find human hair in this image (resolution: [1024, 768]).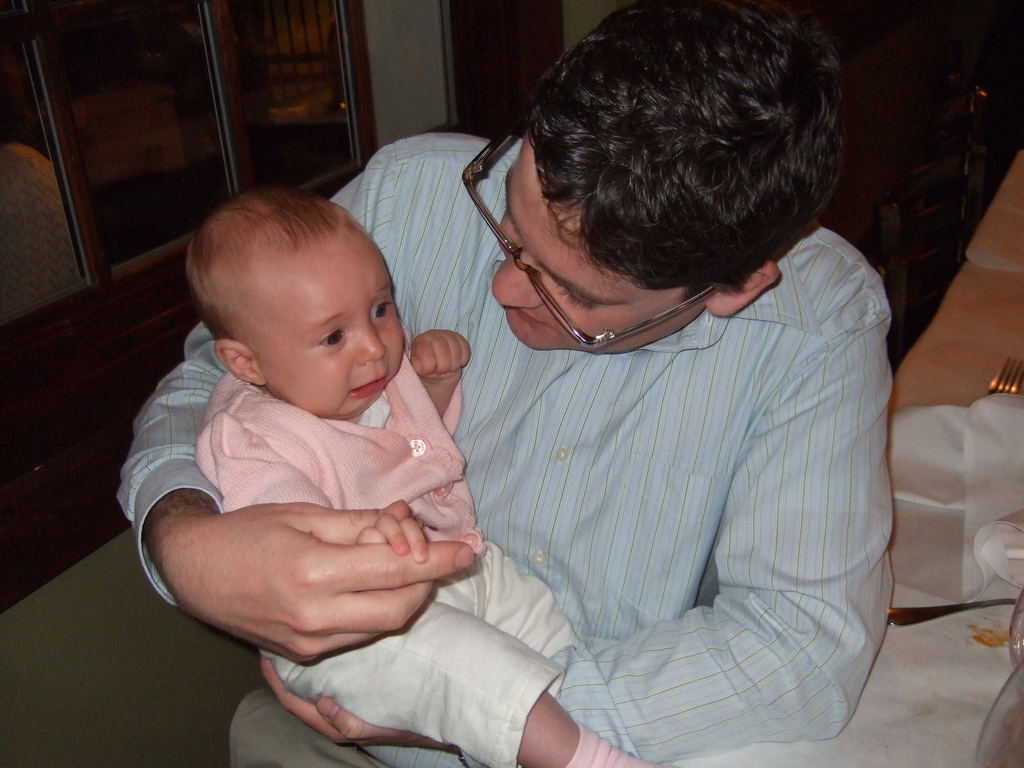
186/187/367/339.
